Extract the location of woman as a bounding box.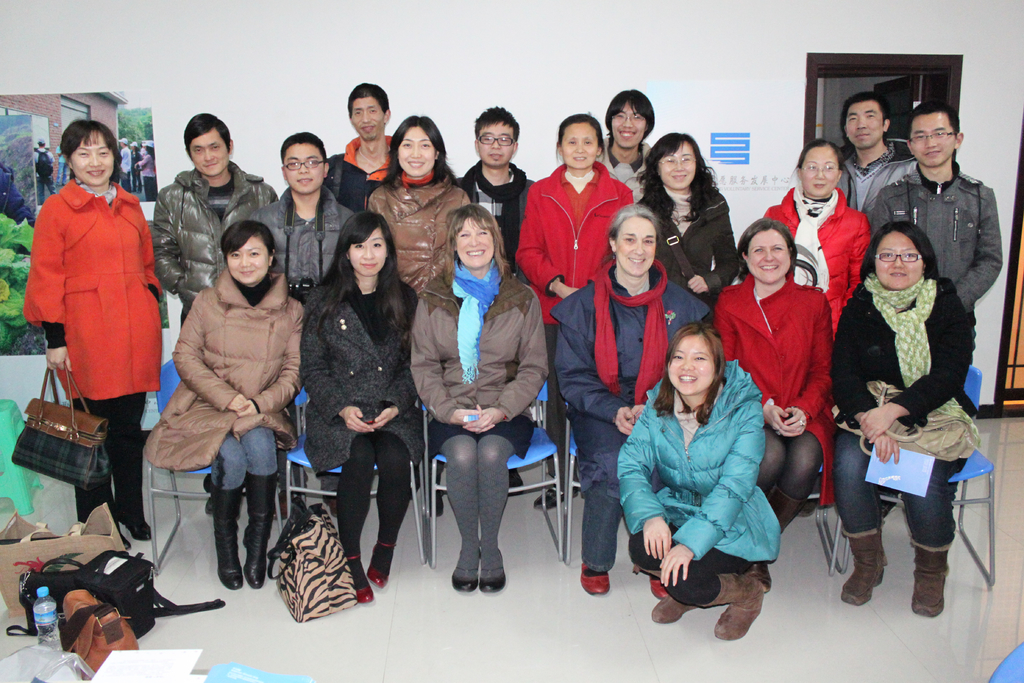
x1=514, y1=110, x2=641, y2=511.
